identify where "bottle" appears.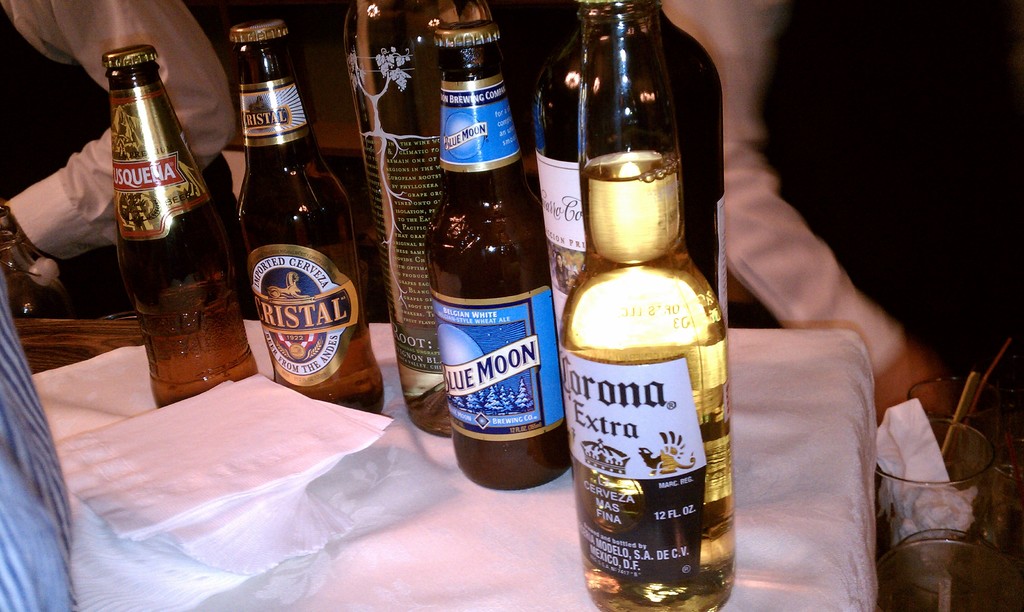
Appears at bbox=[523, 0, 732, 366].
